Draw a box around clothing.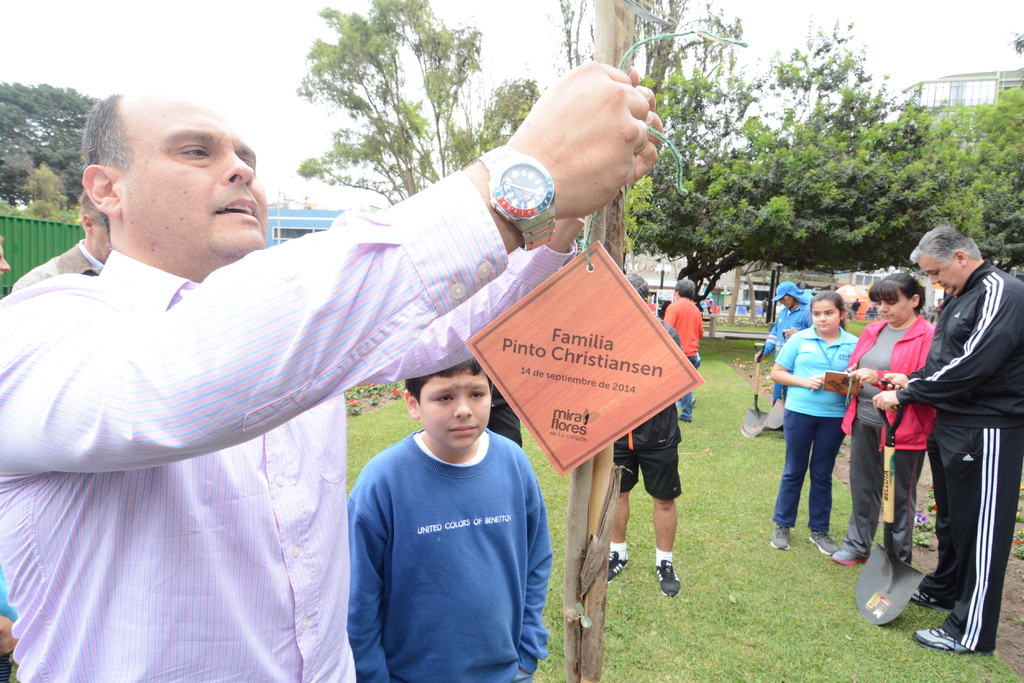
<region>610, 315, 680, 499</region>.
